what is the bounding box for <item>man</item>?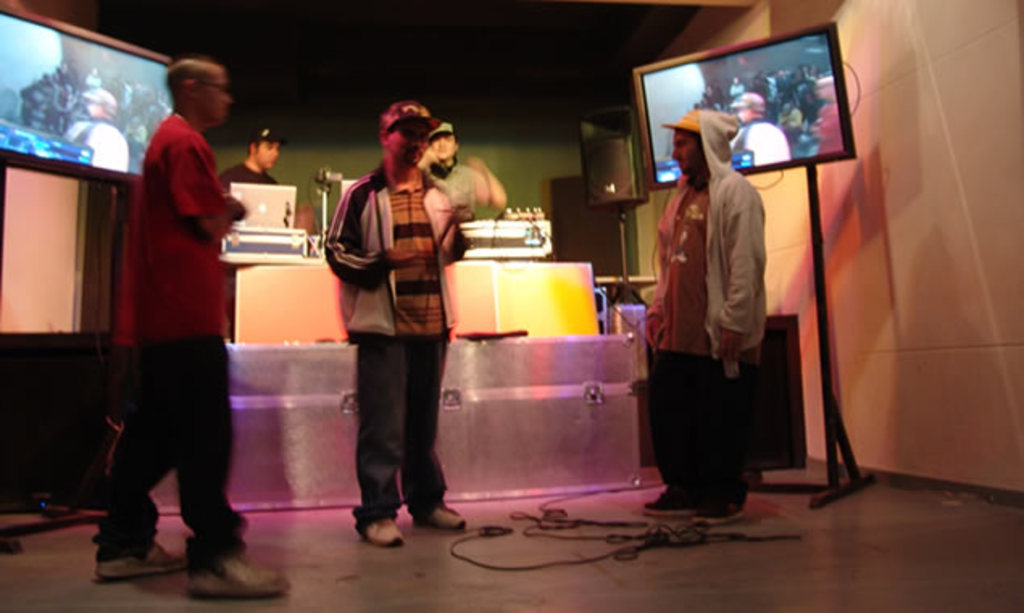
Rect(60, 94, 132, 174).
